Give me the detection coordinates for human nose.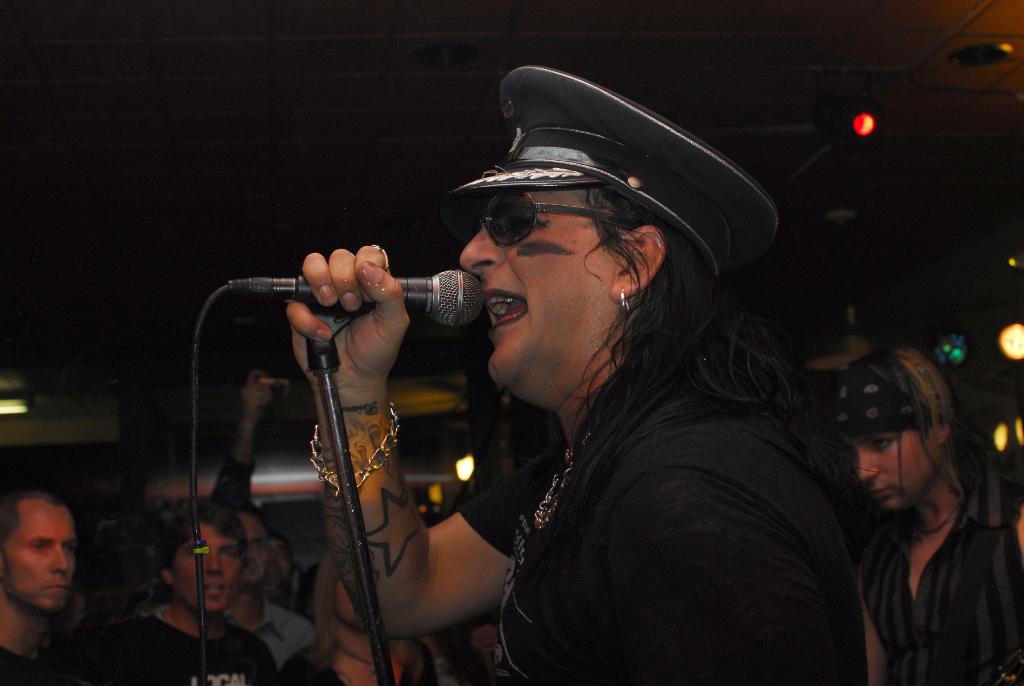
(left=46, top=541, right=68, bottom=574).
